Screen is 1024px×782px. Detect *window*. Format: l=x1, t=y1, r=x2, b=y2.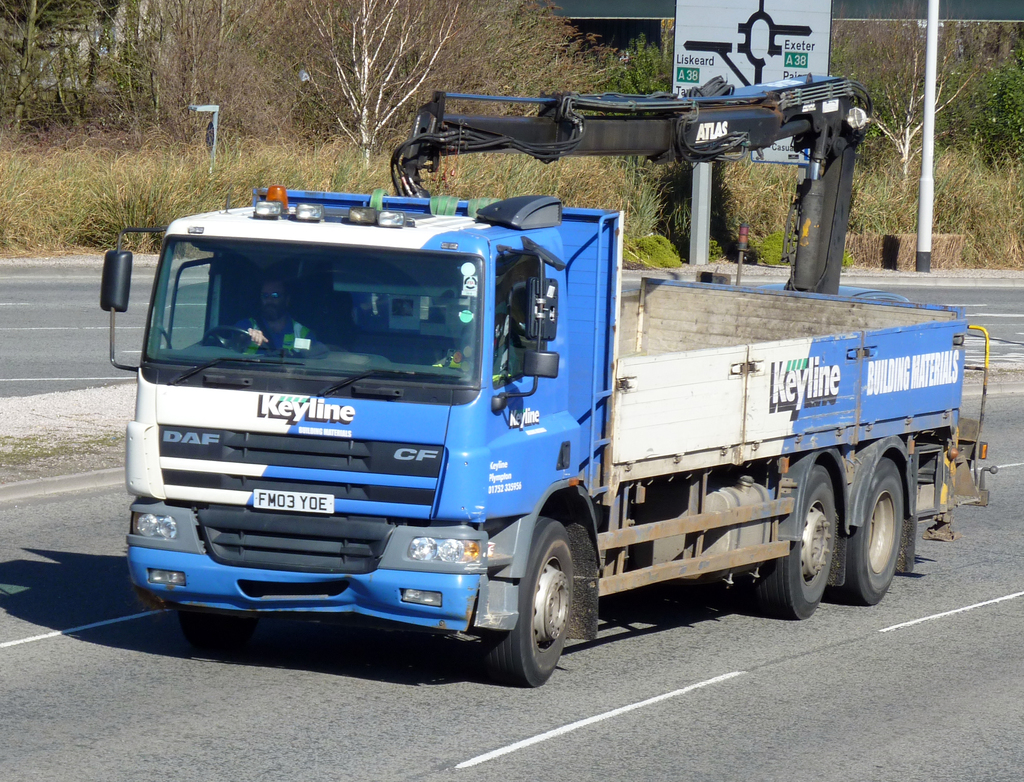
l=177, t=245, r=216, b=331.
